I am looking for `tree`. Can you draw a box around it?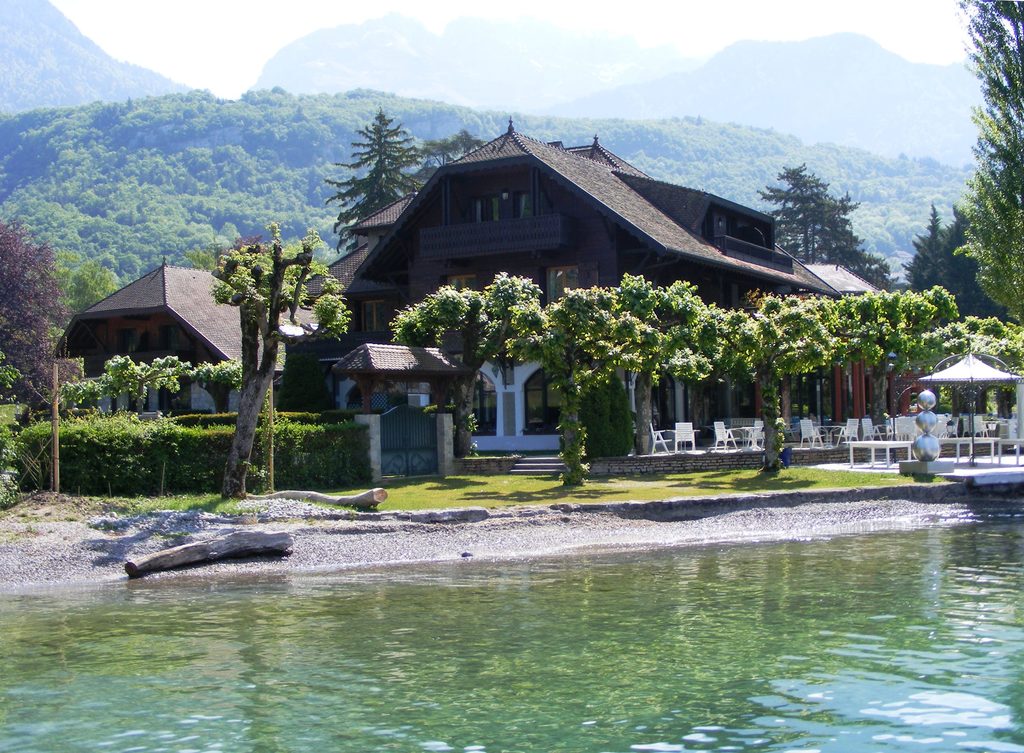
Sure, the bounding box is 321:115:427:264.
